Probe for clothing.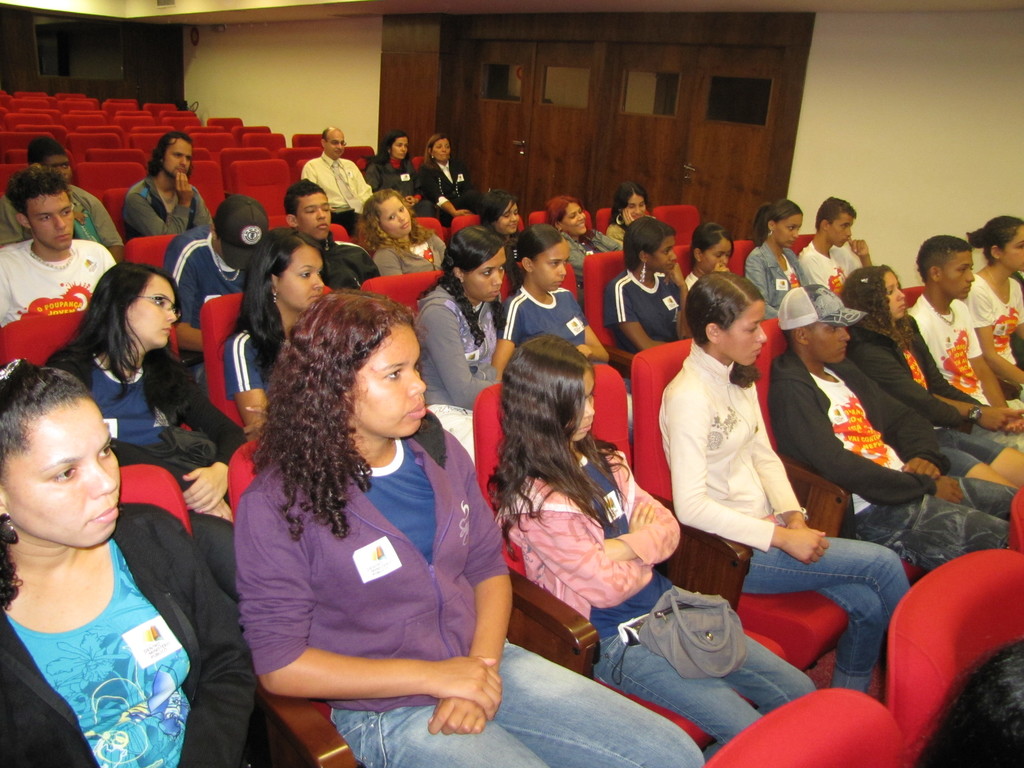
Probe result: (298,156,368,223).
